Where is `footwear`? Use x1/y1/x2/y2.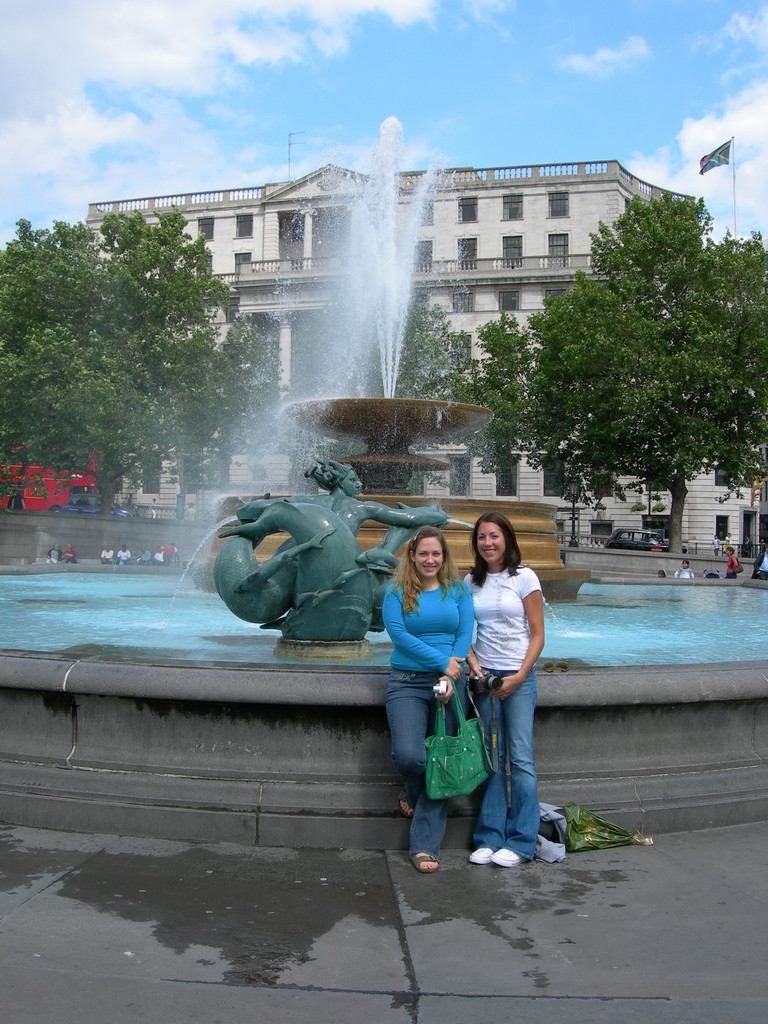
468/846/498/865.
